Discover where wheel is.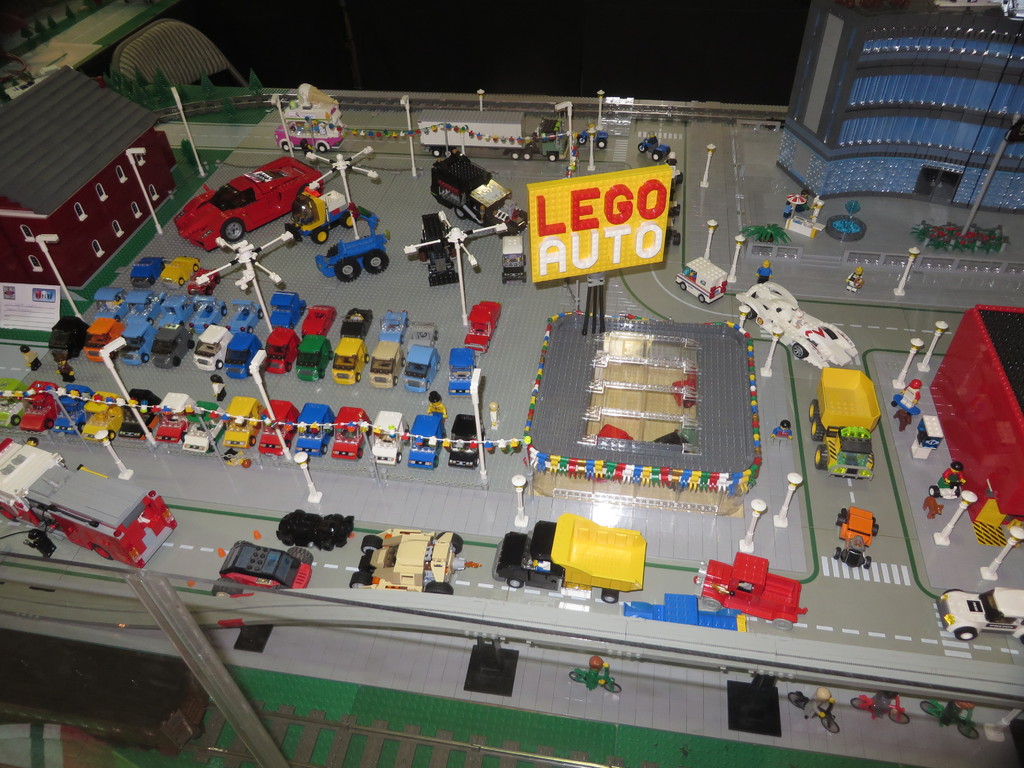
Discovered at box=[787, 691, 805, 706].
